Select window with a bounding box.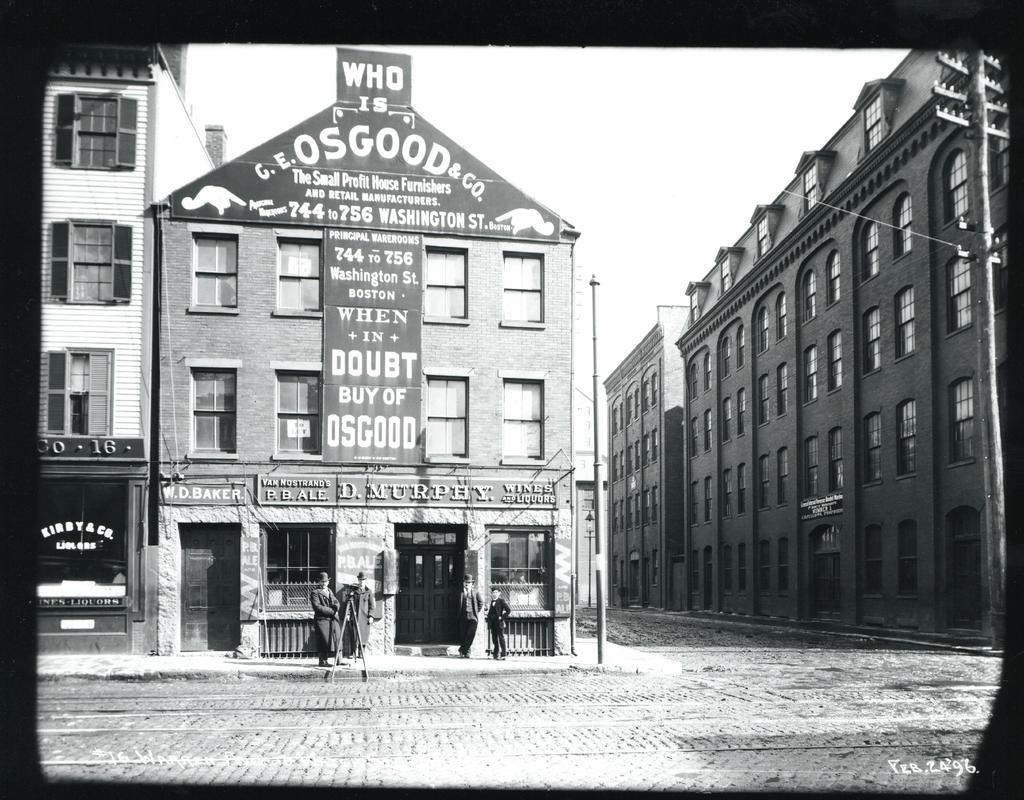
crop(255, 521, 330, 612).
